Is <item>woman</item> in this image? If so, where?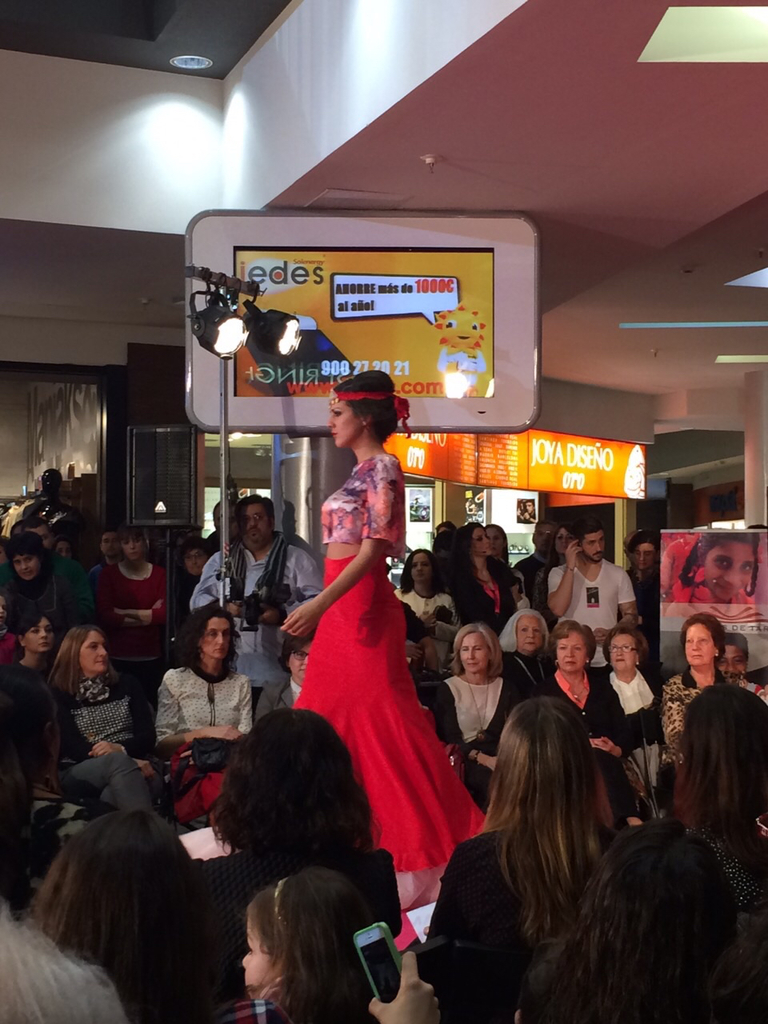
Yes, at rect(285, 488, 470, 918).
